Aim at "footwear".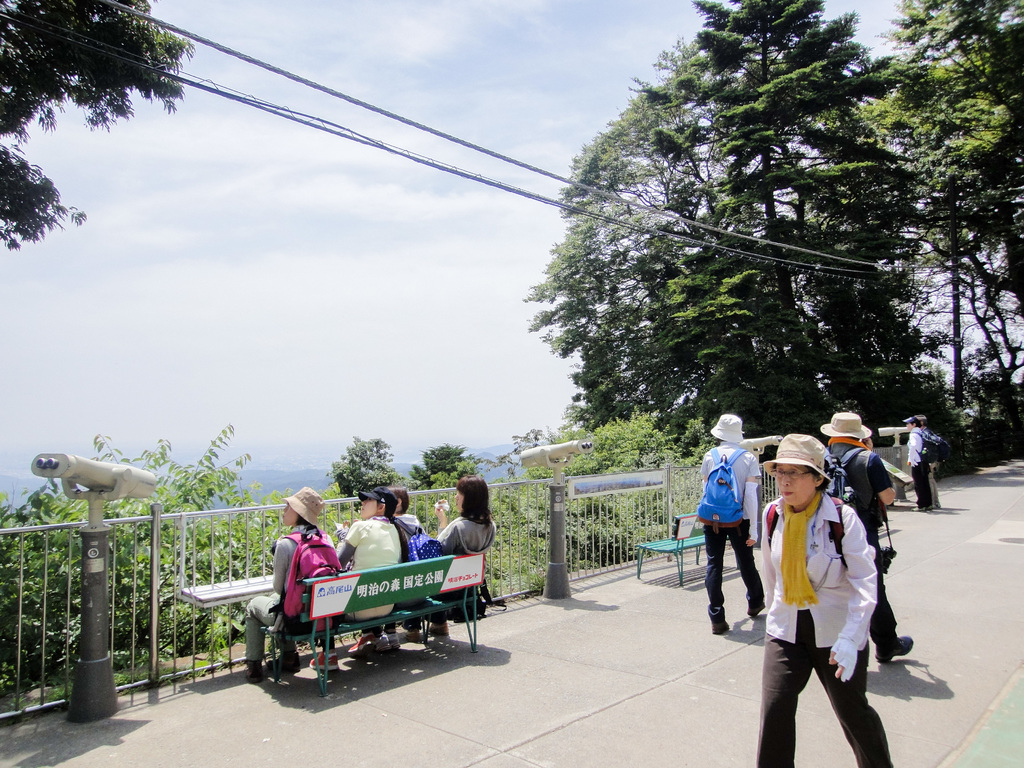
Aimed at 424/621/452/640.
